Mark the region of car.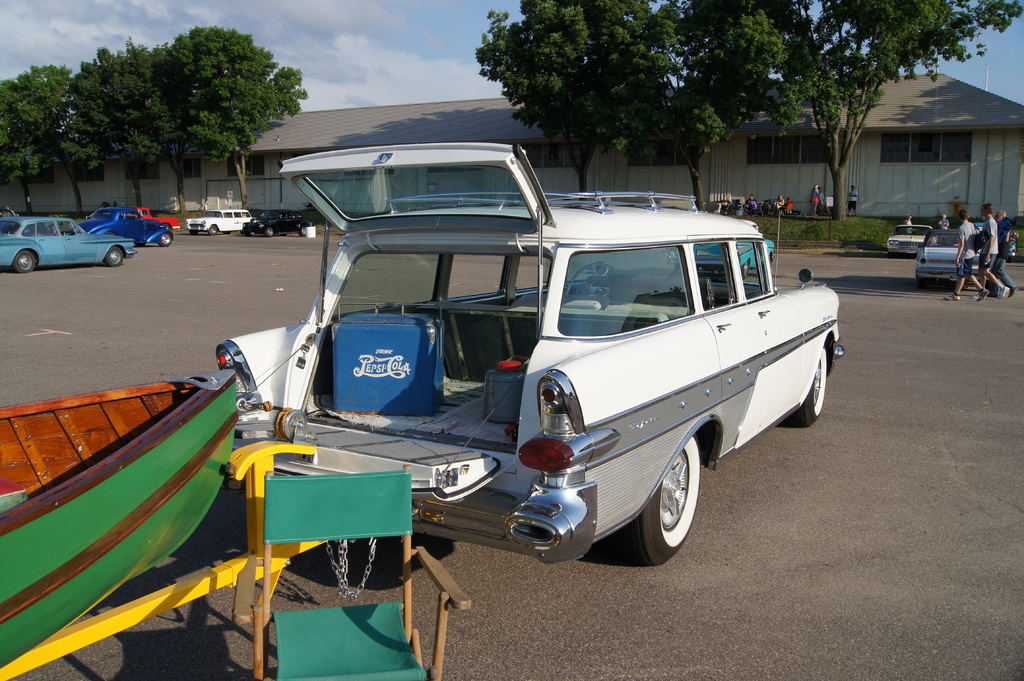
Region: (left=0, top=215, right=135, bottom=266).
